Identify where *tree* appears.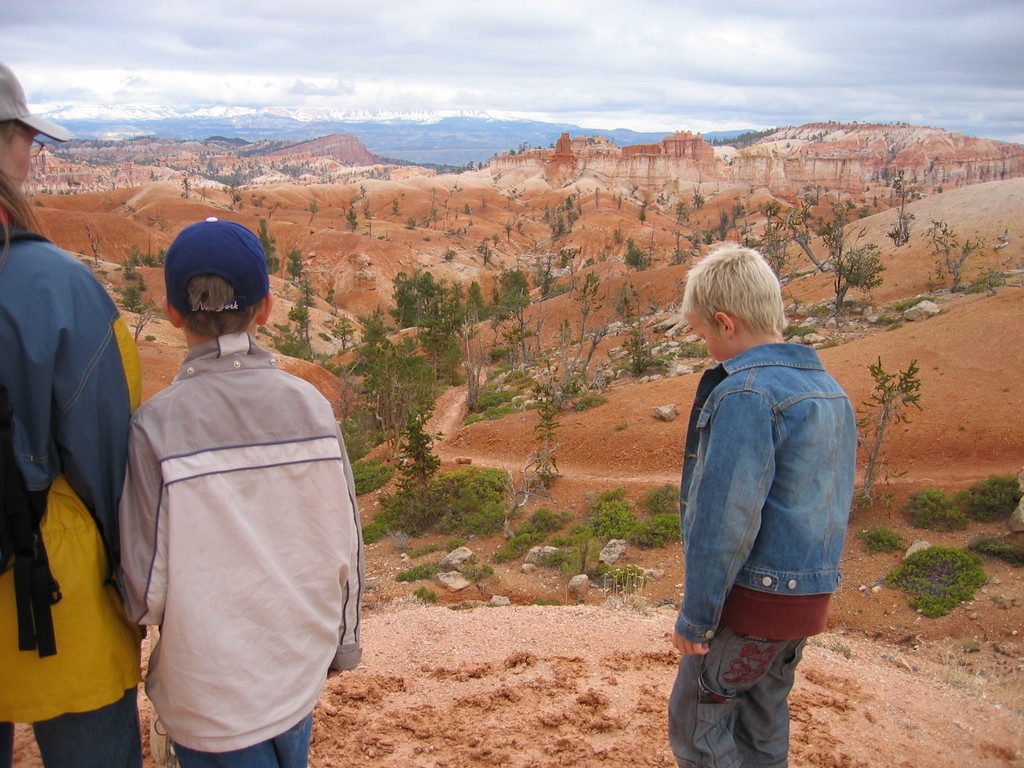
Appears at [851, 358, 934, 506].
